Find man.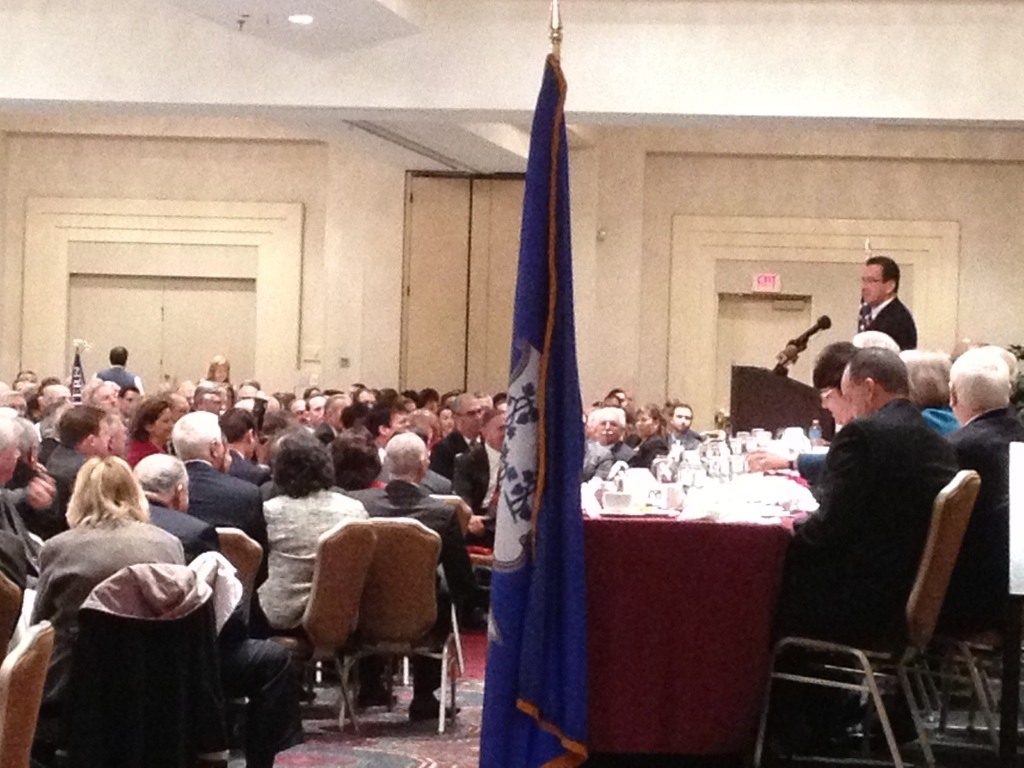
(left=452, top=412, right=508, bottom=548).
